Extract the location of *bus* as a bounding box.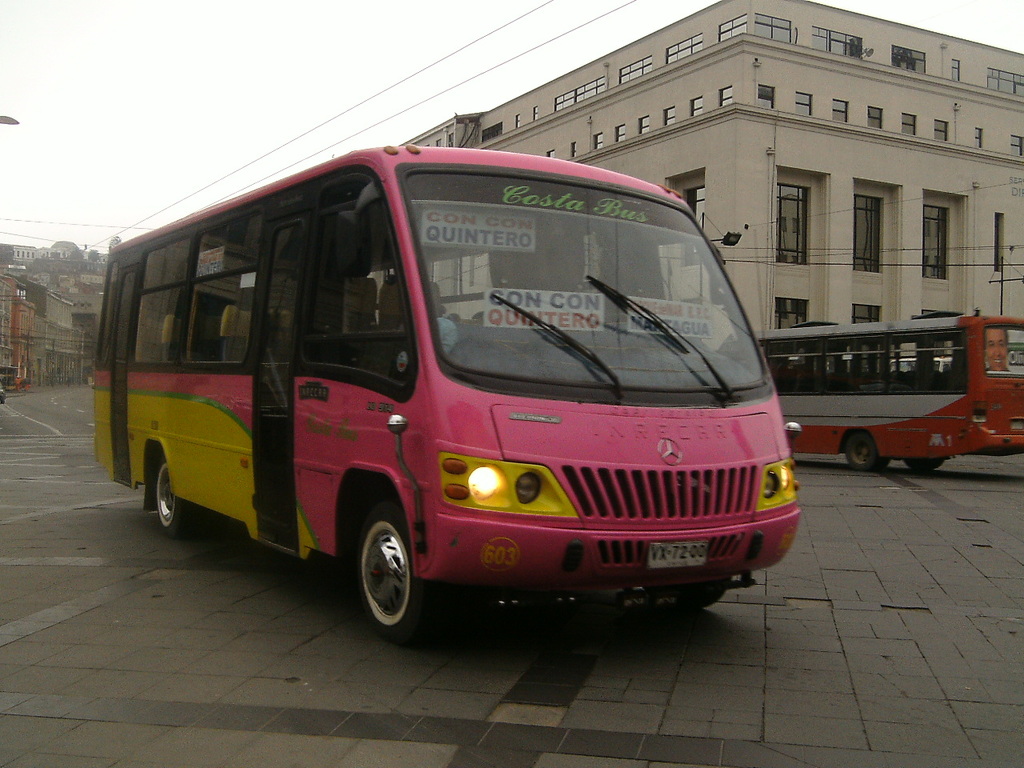
region(92, 140, 802, 643).
